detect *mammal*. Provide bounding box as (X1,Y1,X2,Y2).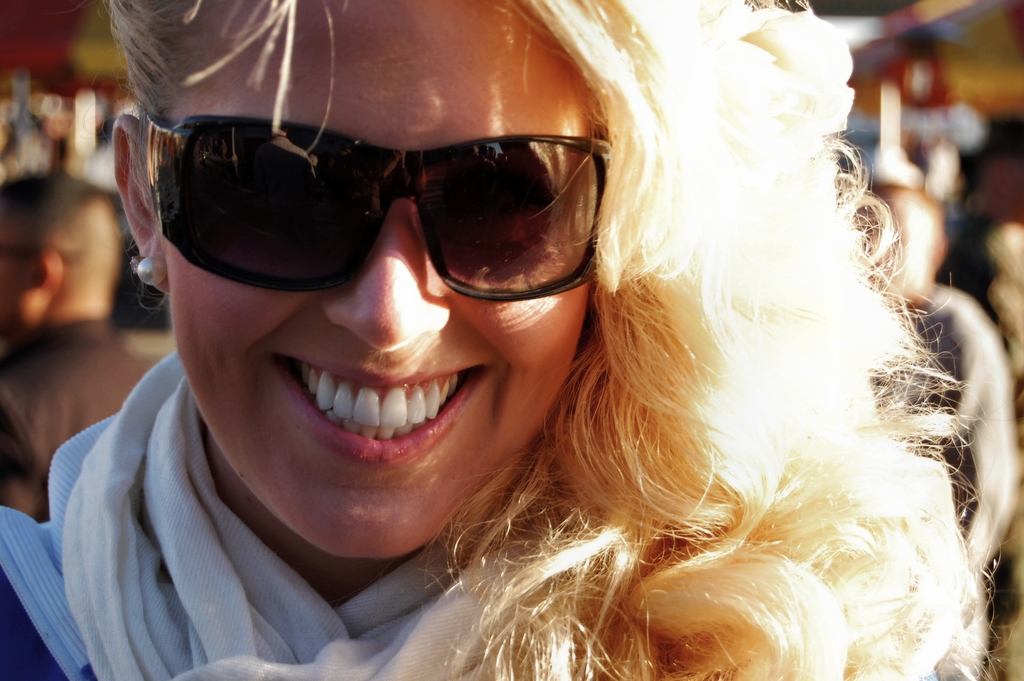
(851,190,1021,672).
